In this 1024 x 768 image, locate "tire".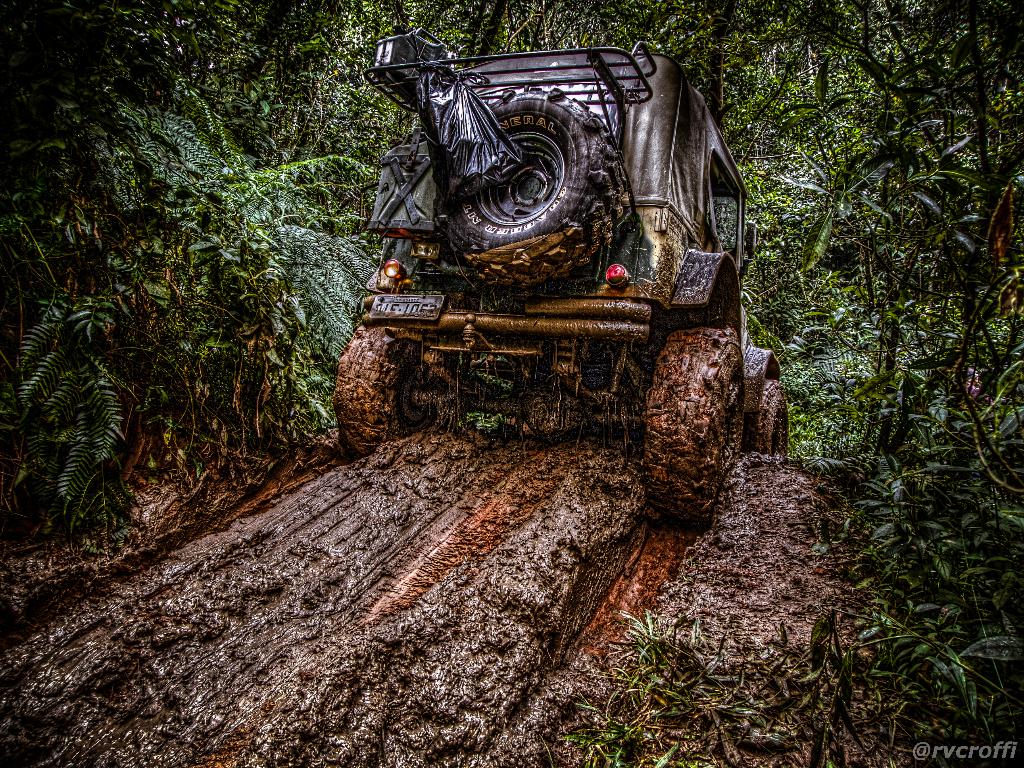
Bounding box: detection(434, 90, 627, 285).
